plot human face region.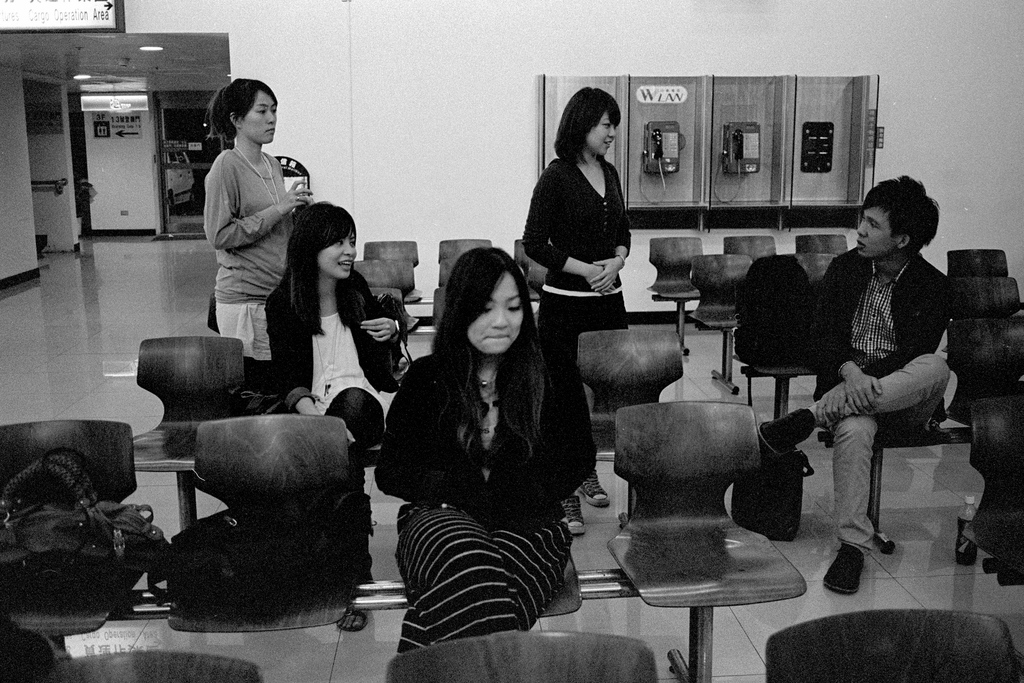
Plotted at [x1=589, y1=113, x2=617, y2=156].
